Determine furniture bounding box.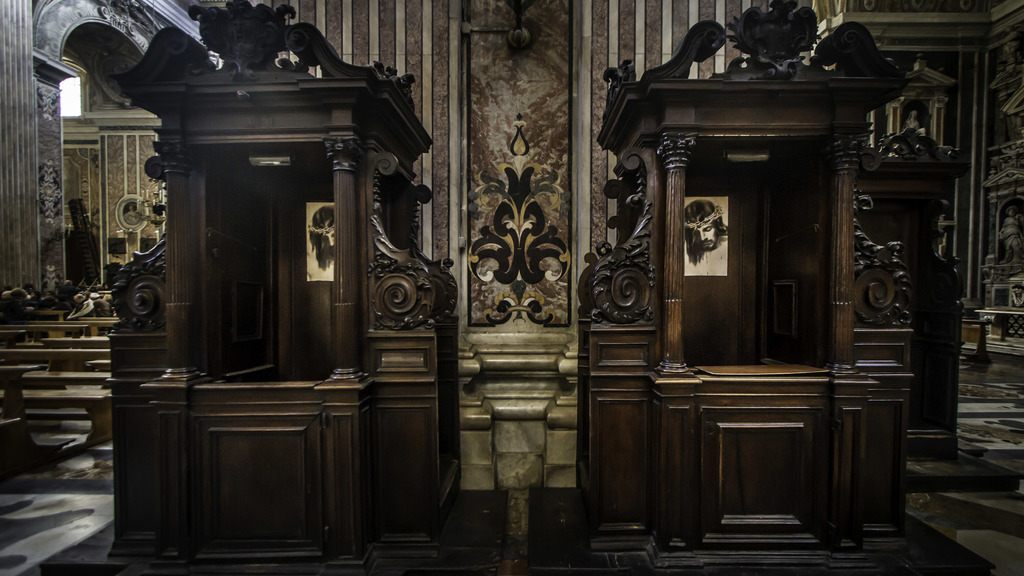
Determined: crop(21, 371, 108, 391).
